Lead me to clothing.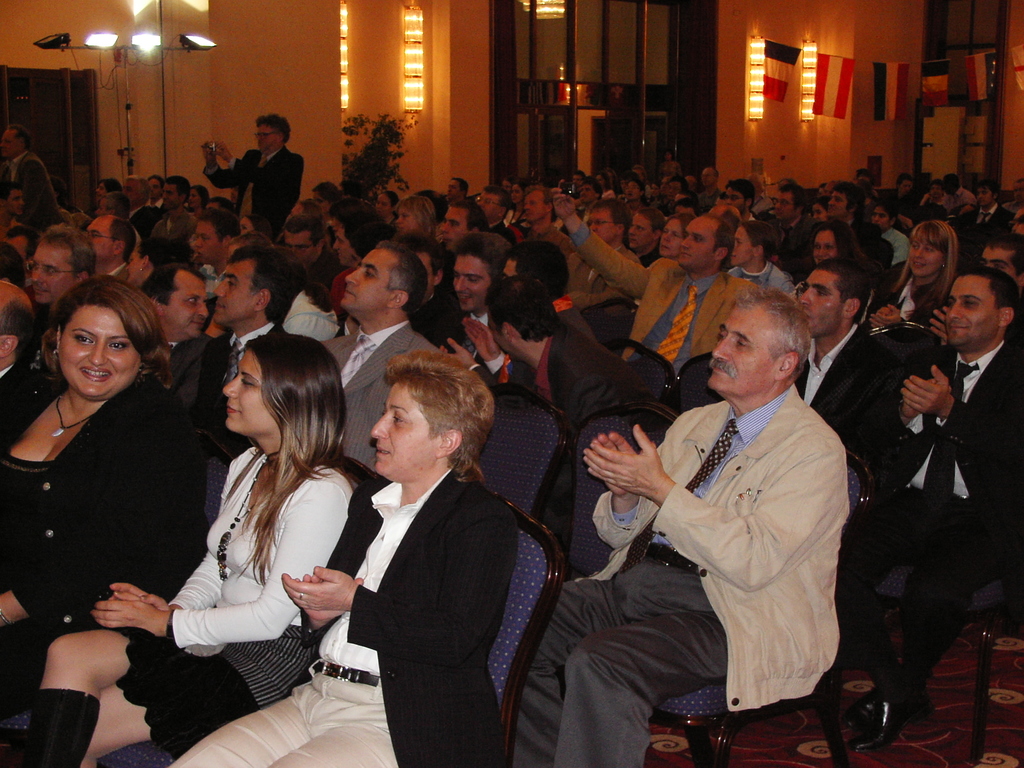
Lead to bbox(449, 301, 497, 381).
